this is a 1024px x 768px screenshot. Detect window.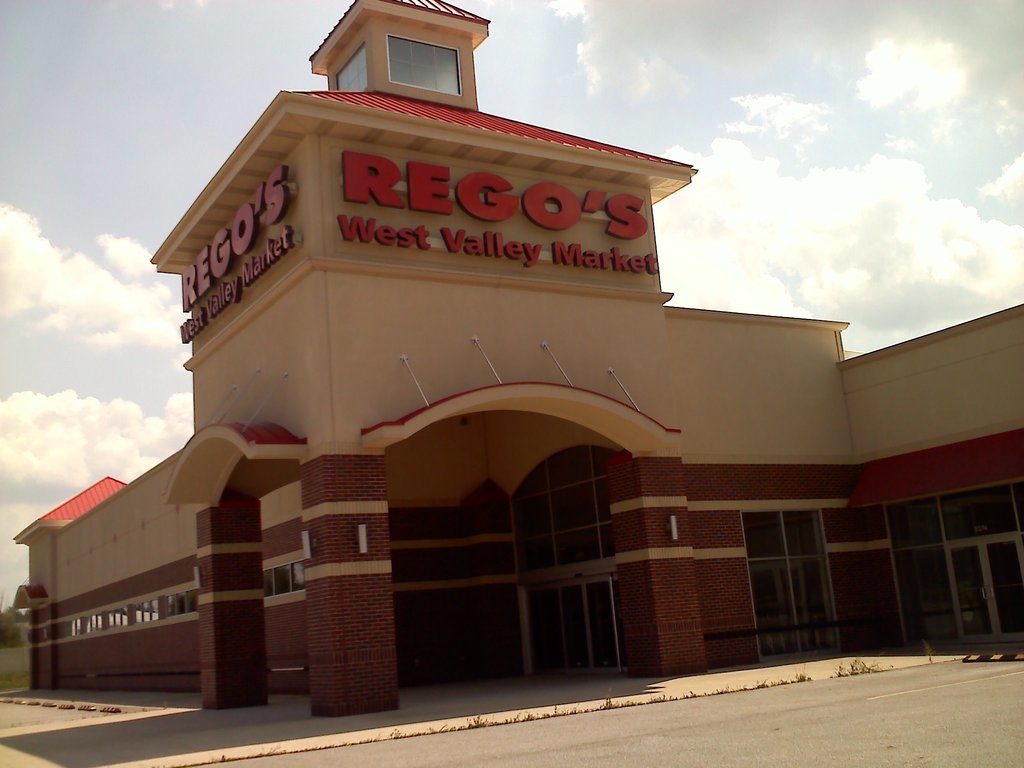
box(735, 512, 843, 650).
